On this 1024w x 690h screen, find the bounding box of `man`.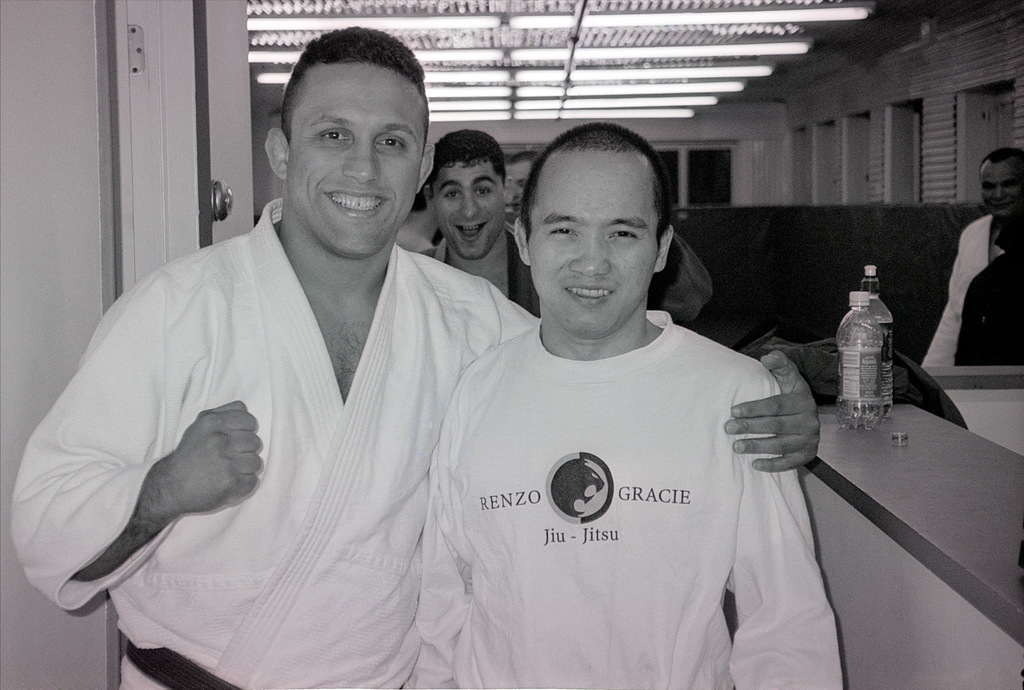
Bounding box: l=414, t=131, r=545, b=328.
